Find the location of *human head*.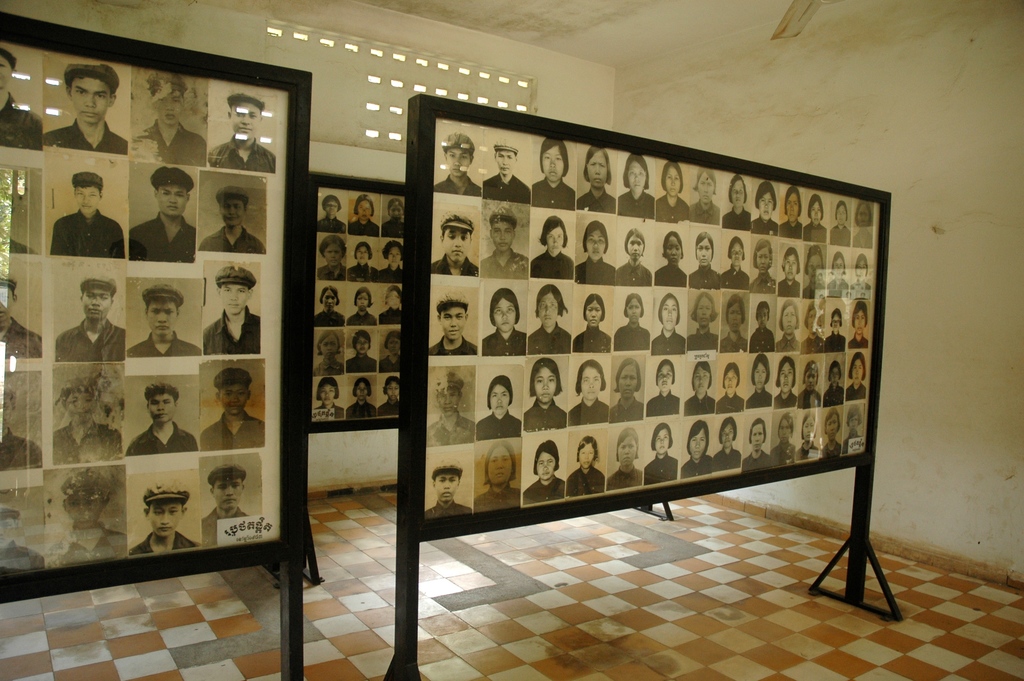
Location: [left=577, top=361, right=604, bottom=399].
